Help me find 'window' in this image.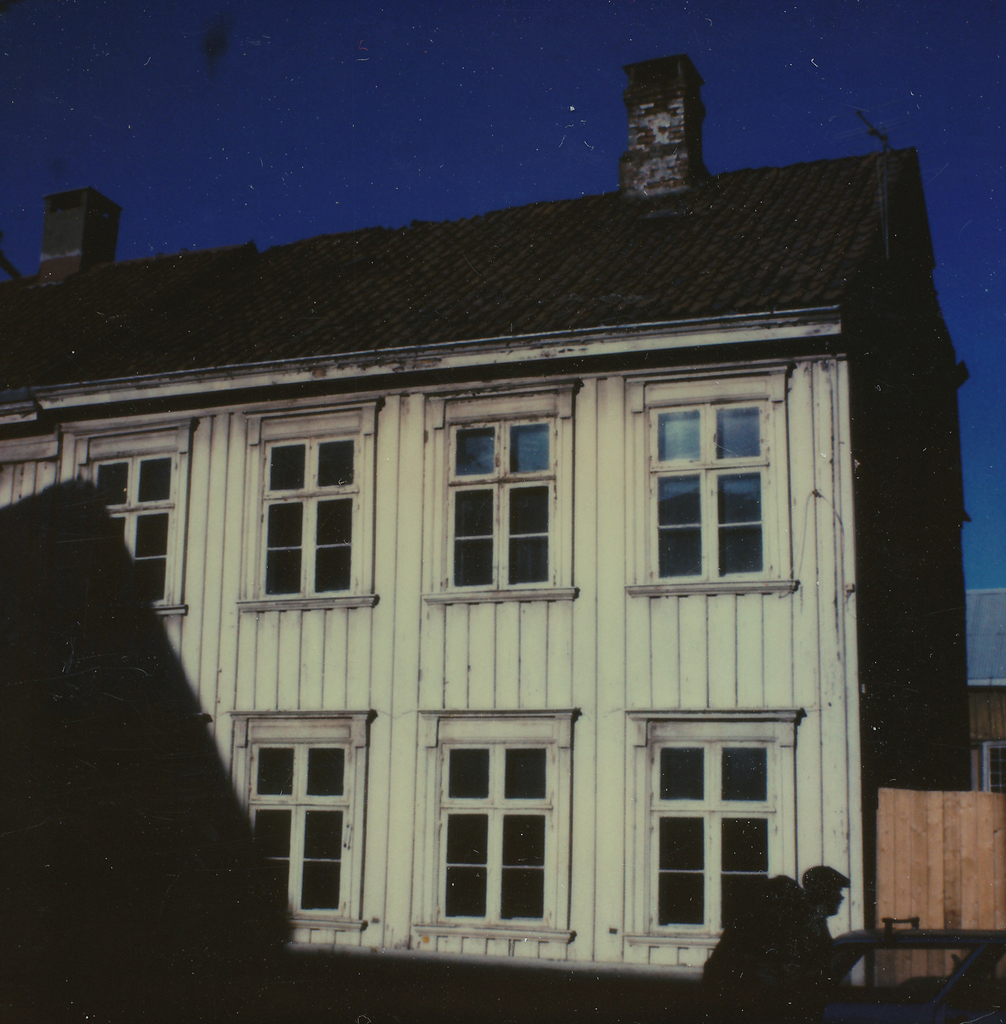
Found it: box=[80, 433, 199, 617].
